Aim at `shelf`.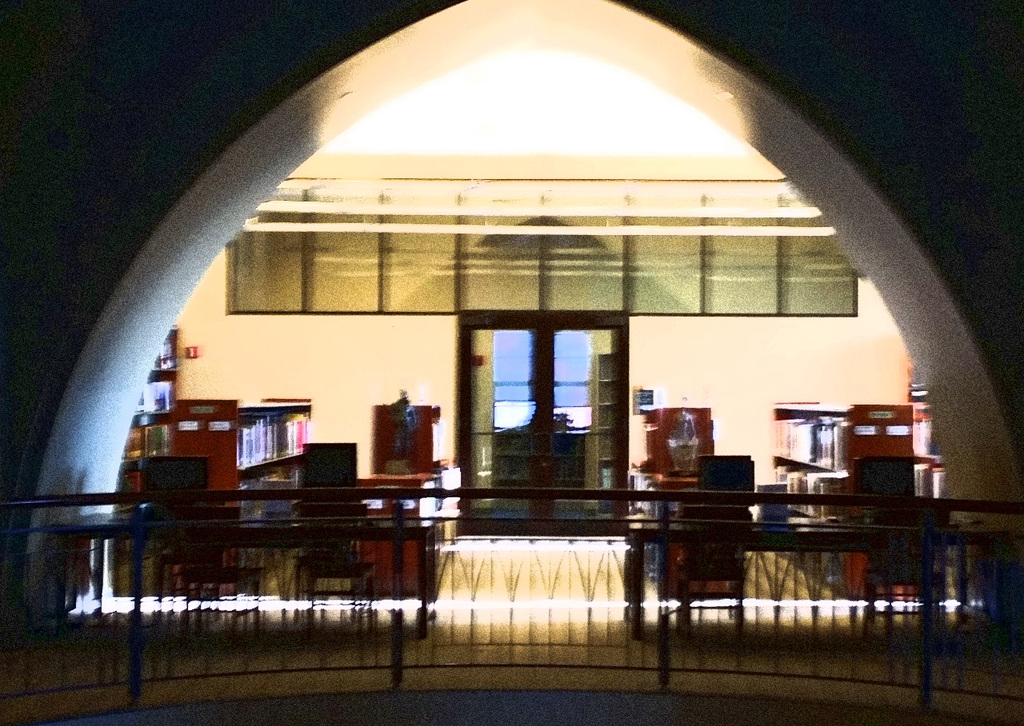
Aimed at l=144, t=426, r=170, b=453.
